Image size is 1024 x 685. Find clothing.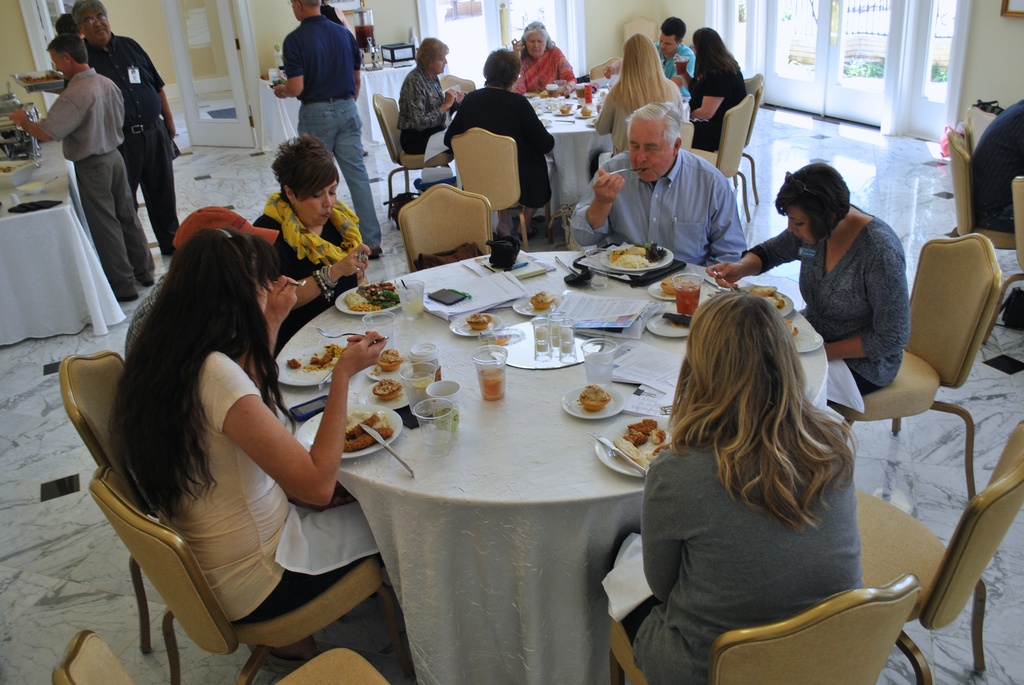
39 67 159 299.
